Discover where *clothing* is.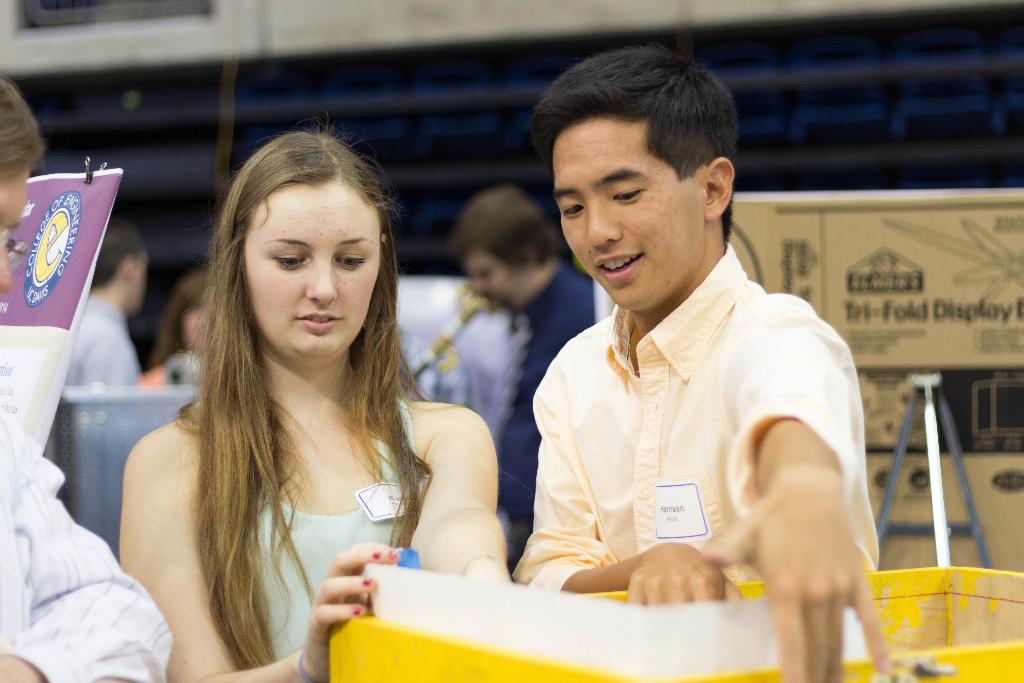
Discovered at <region>497, 272, 599, 553</region>.
